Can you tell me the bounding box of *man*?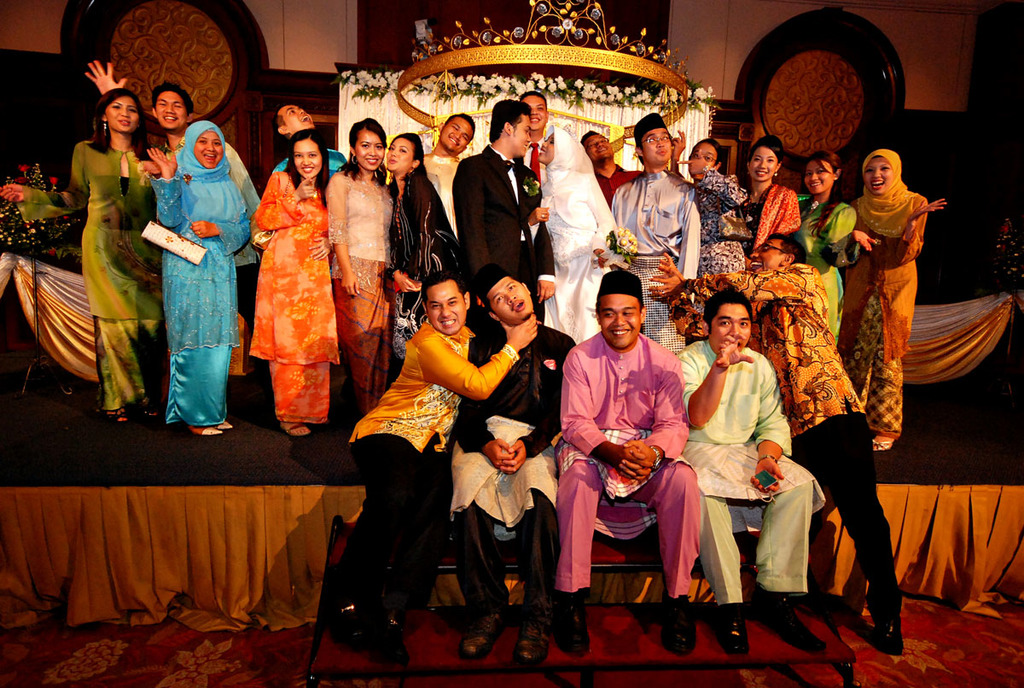
(x1=649, y1=230, x2=907, y2=655).
